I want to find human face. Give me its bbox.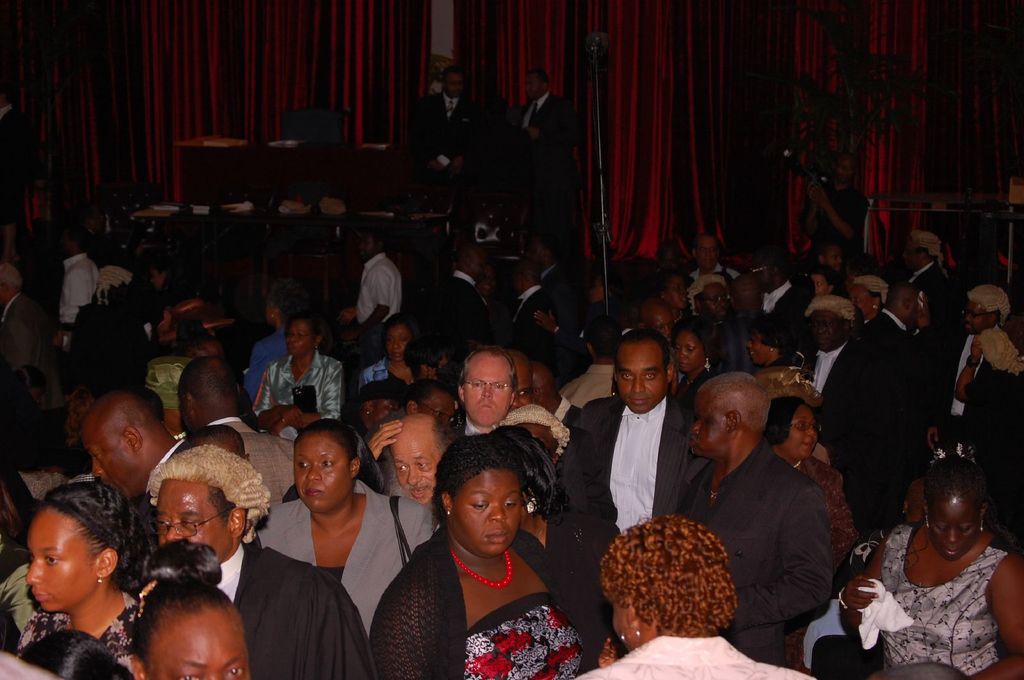
pyautogui.locateOnScreen(694, 232, 726, 266).
